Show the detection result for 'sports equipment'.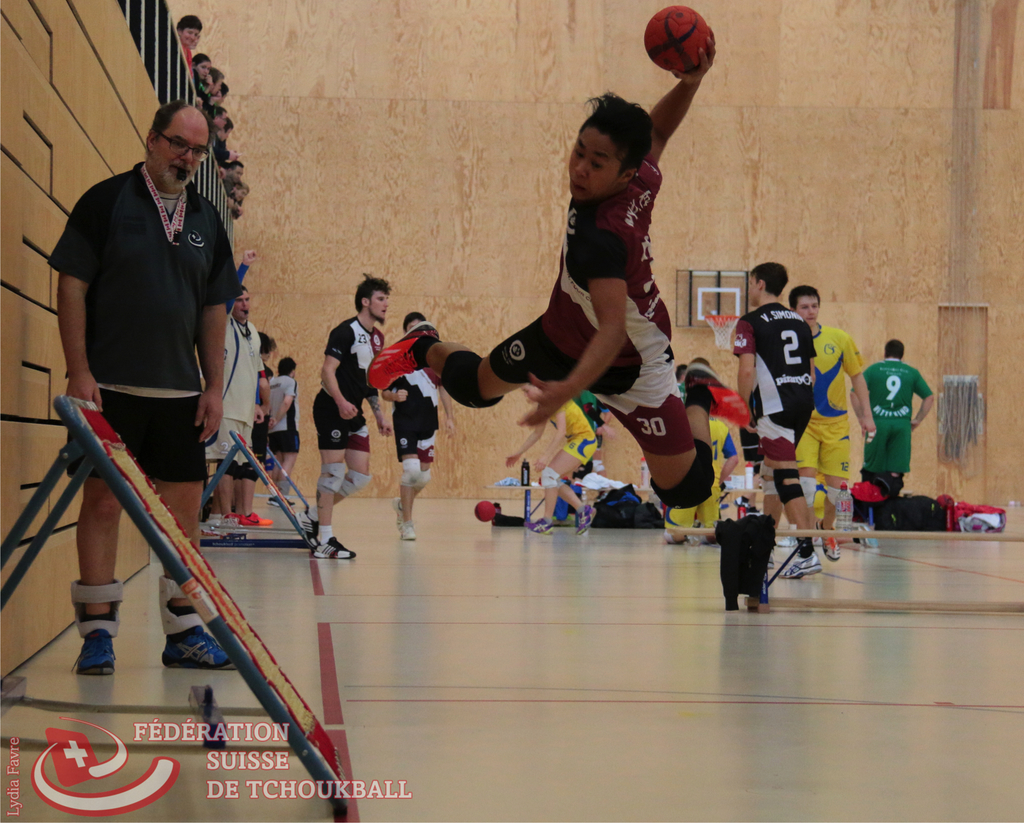
rect(394, 497, 404, 534).
